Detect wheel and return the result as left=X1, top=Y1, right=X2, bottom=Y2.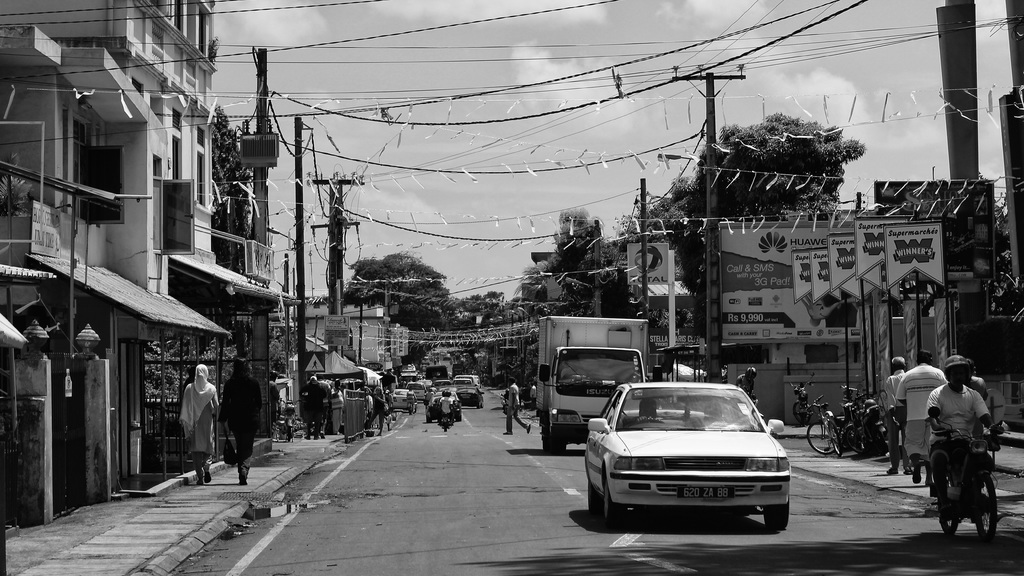
left=539, top=428, right=548, bottom=451.
